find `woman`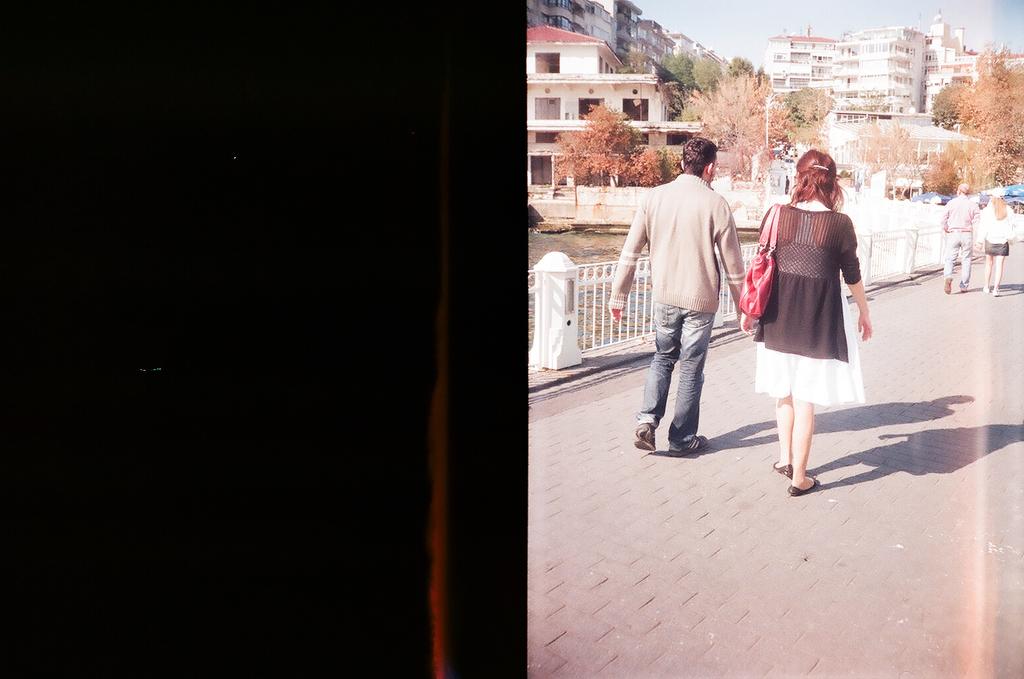
(756, 144, 878, 491)
